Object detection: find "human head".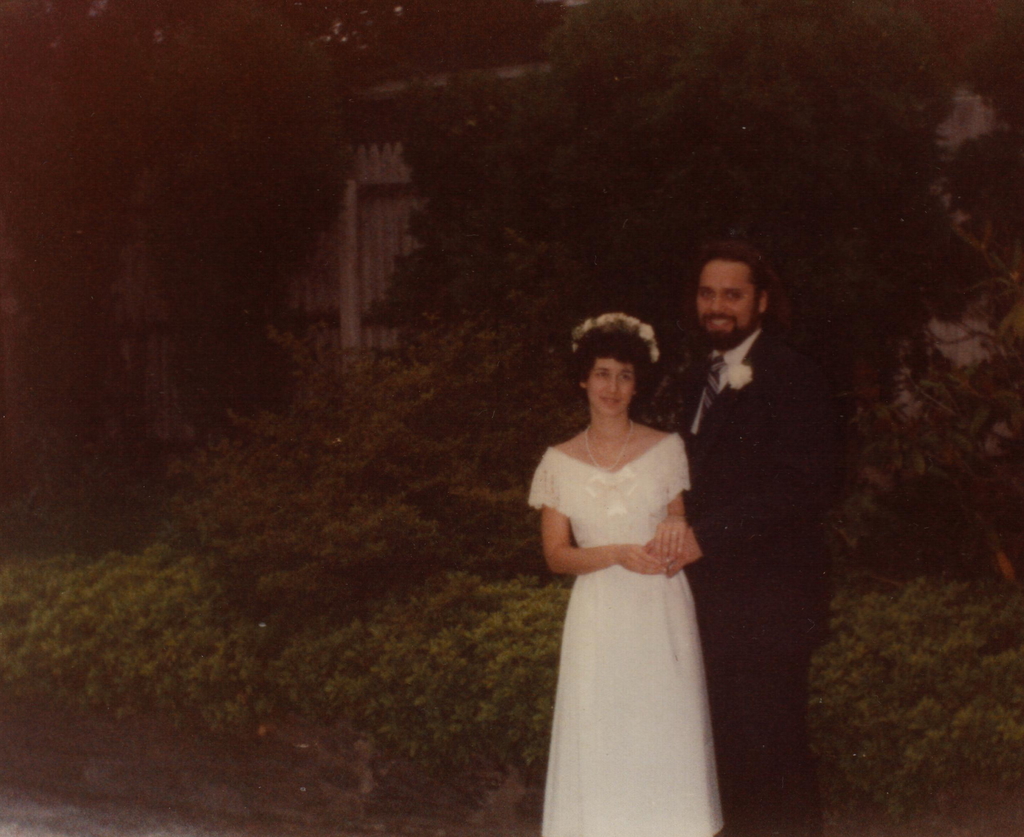
pyautogui.locateOnScreen(683, 236, 785, 354).
